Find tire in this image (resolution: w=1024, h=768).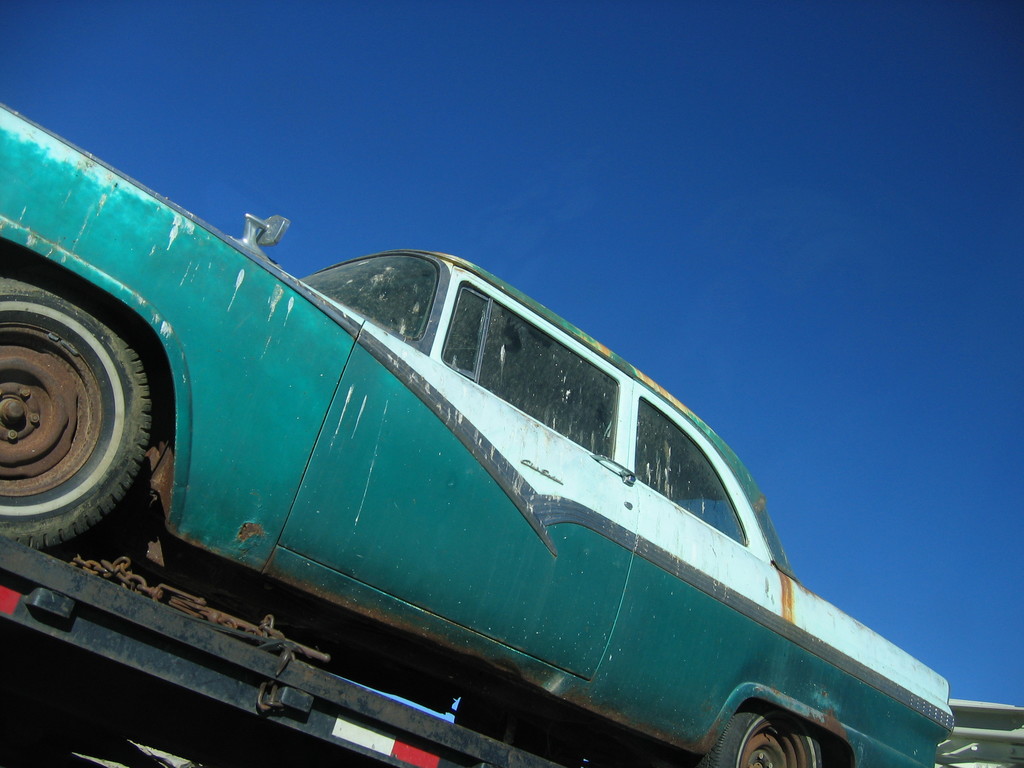
locate(705, 704, 831, 767).
